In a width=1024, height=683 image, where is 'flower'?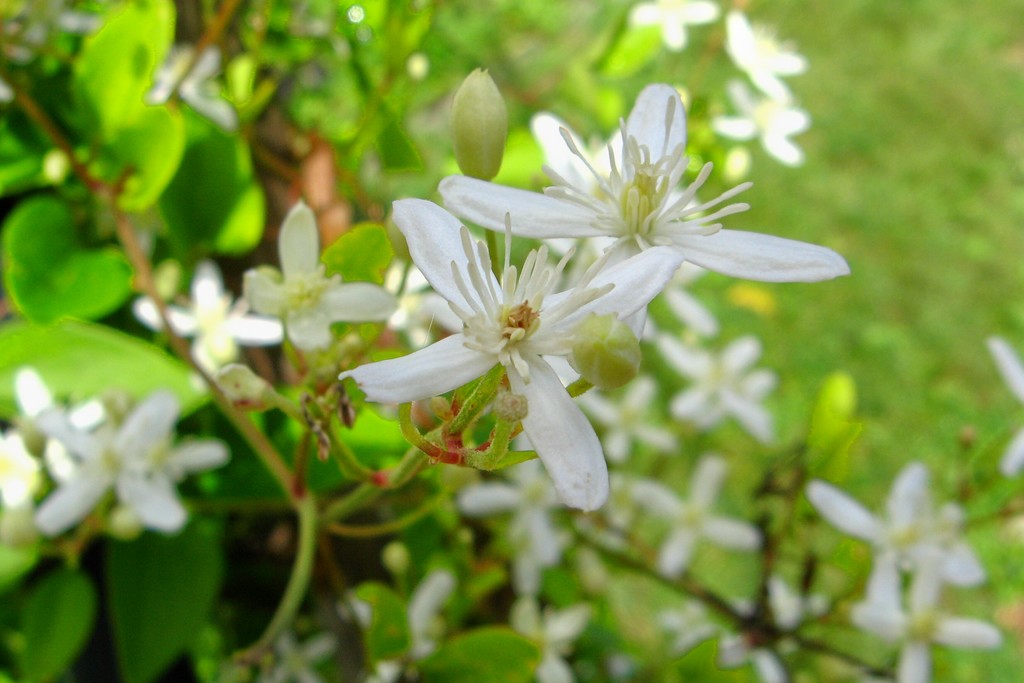
362,584,440,682.
